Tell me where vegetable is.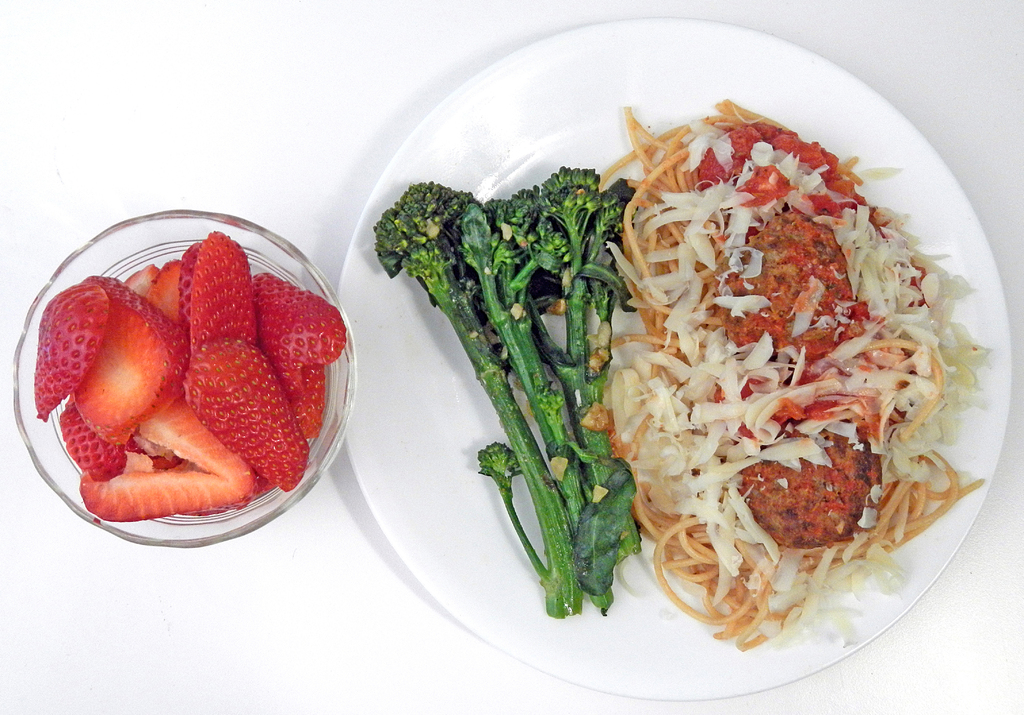
vegetable is at <region>402, 147, 650, 610</region>.
